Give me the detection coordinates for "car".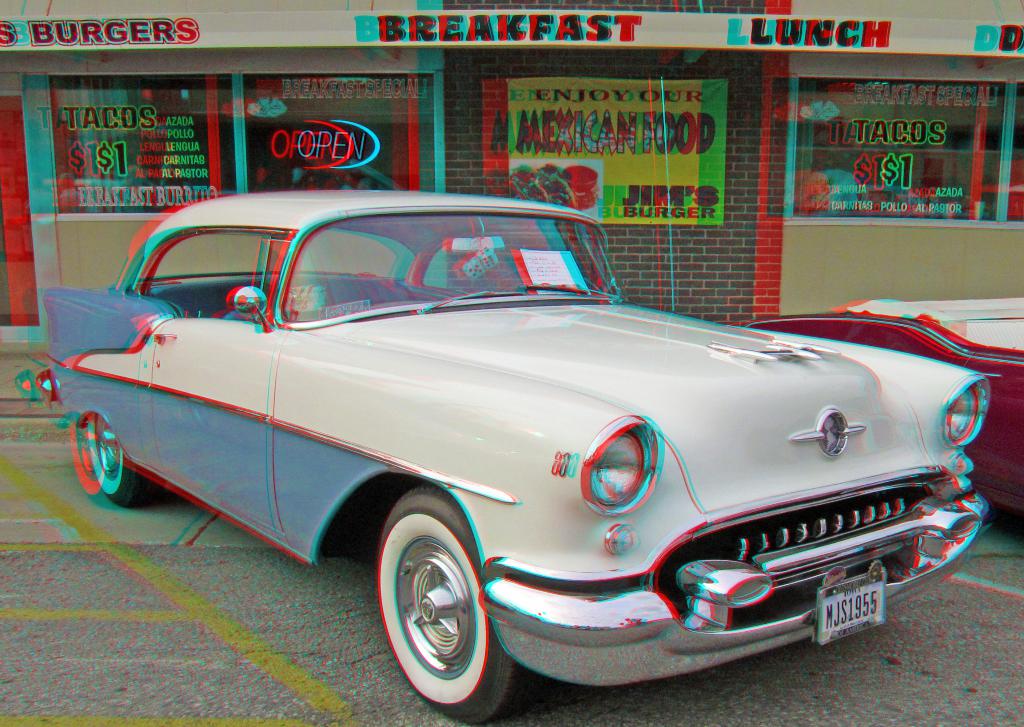
bbox=[37, 188, 1000, 721].
